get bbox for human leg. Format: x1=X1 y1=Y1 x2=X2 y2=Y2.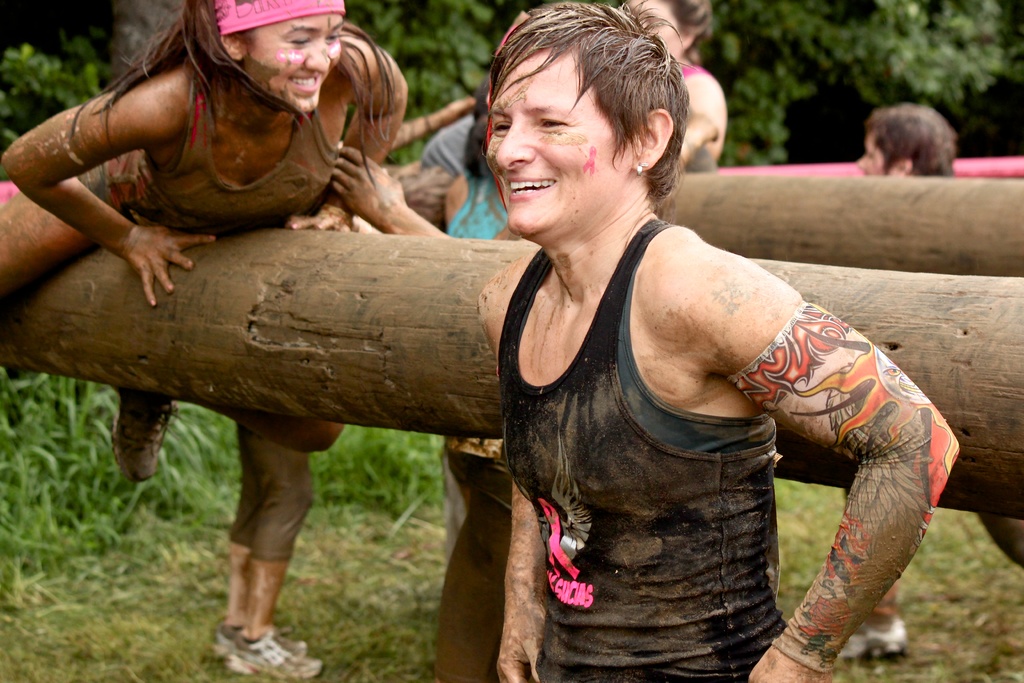
x1=227 y1=434 x2=324 y2=682.
